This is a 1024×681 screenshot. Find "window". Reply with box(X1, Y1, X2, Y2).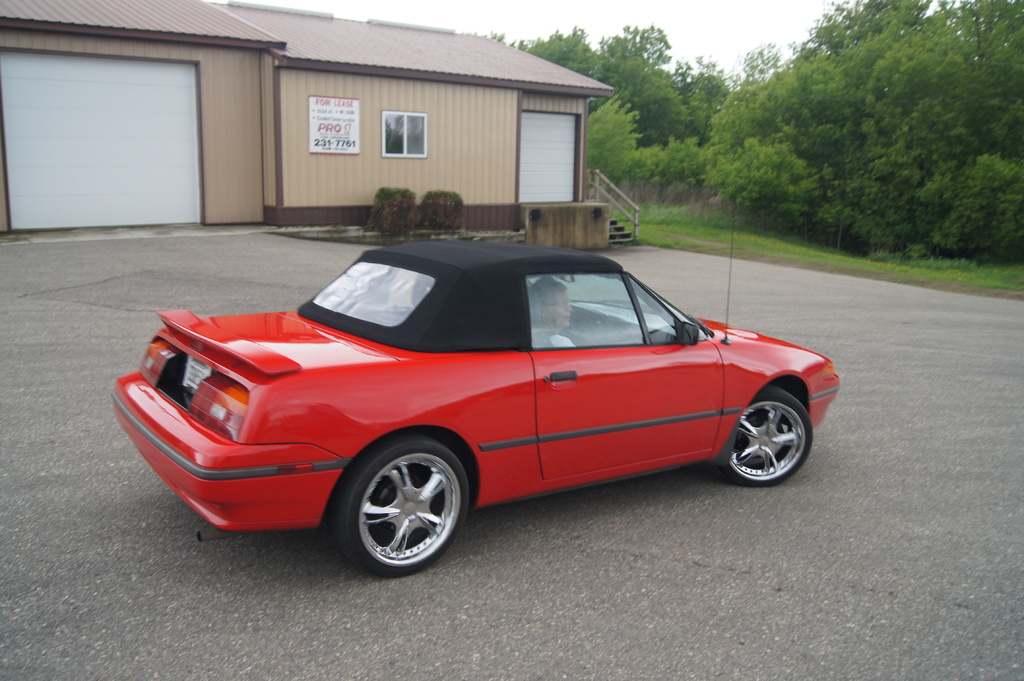
box(381, 109, 427, 159).
